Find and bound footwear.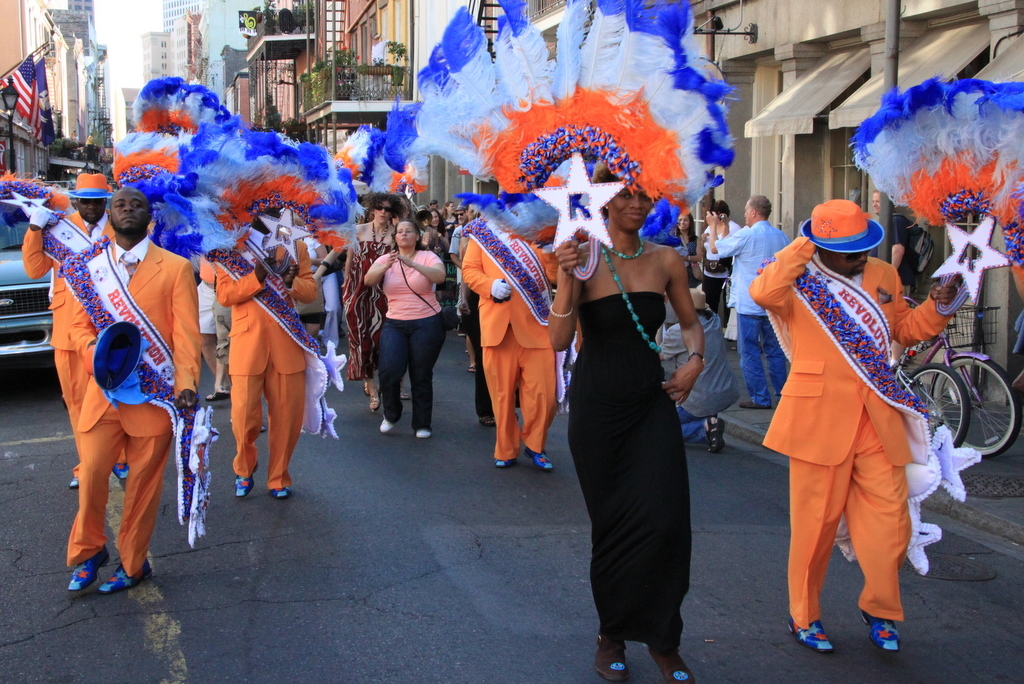
Bound: l=212, t=382, r=228, b=397.
